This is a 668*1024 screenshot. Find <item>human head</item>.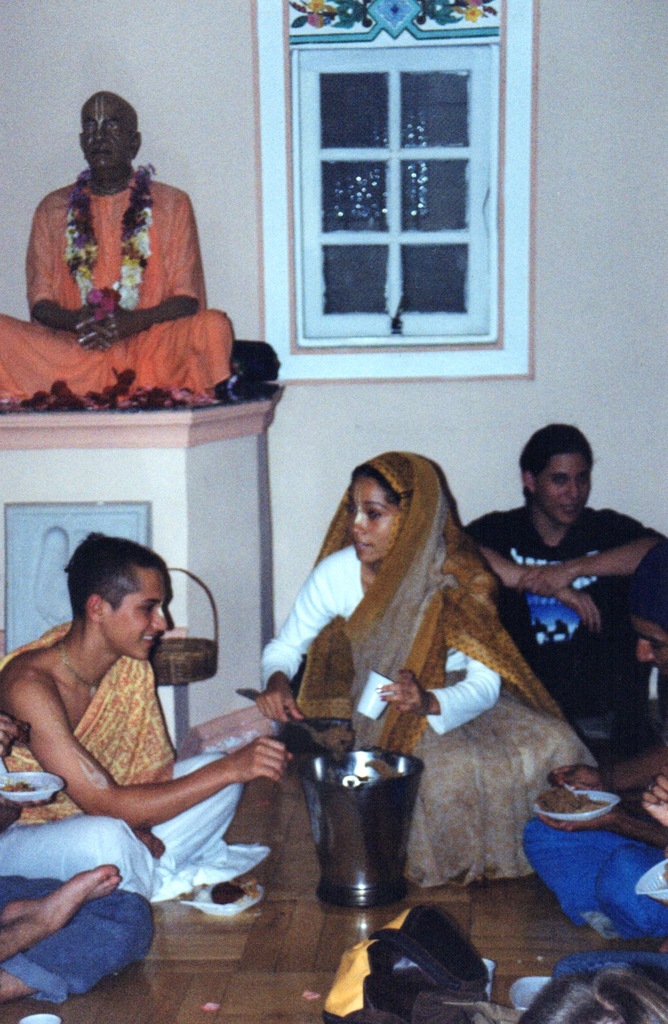
Bounding box: 342, 445, 433, 570.
